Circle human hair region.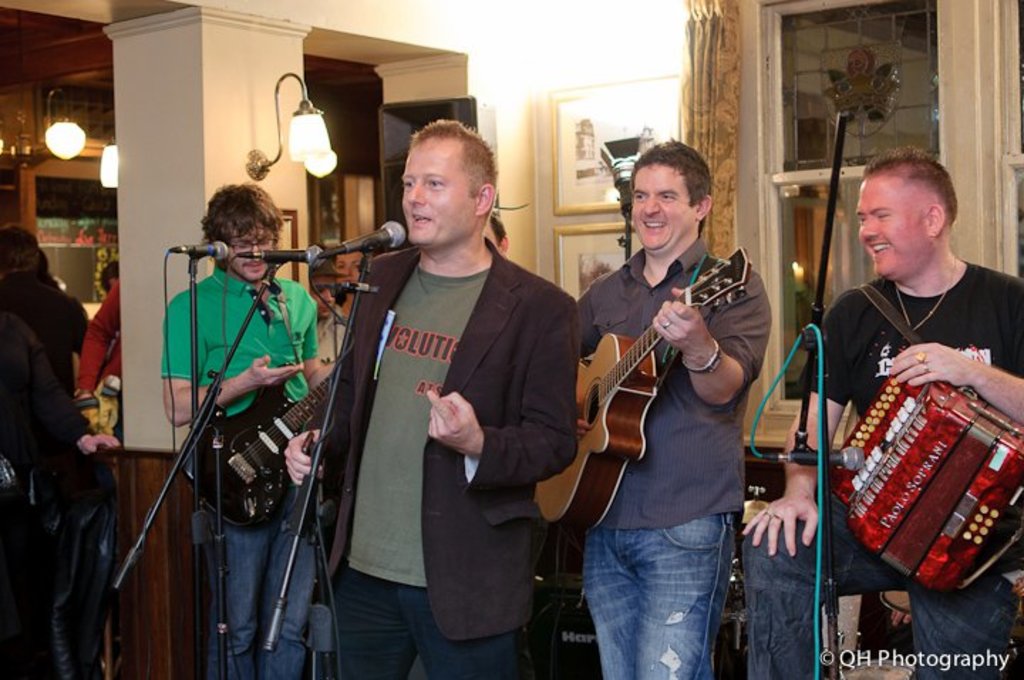
Region: 626/138/710/232.
